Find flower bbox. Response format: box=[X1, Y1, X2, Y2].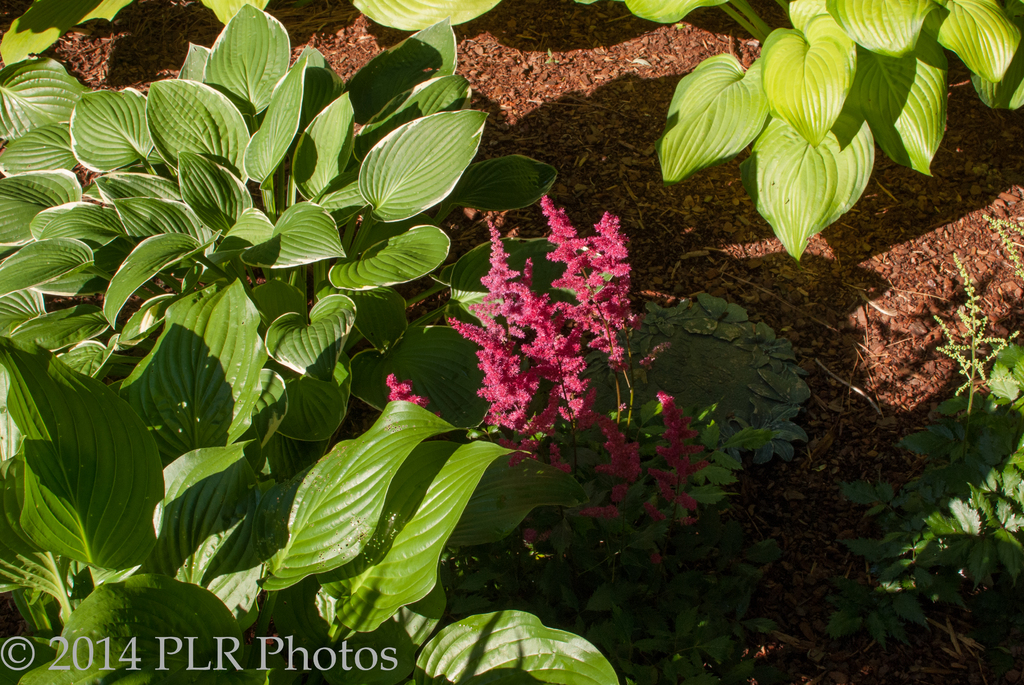
box=[655, 551, 660, 562].
